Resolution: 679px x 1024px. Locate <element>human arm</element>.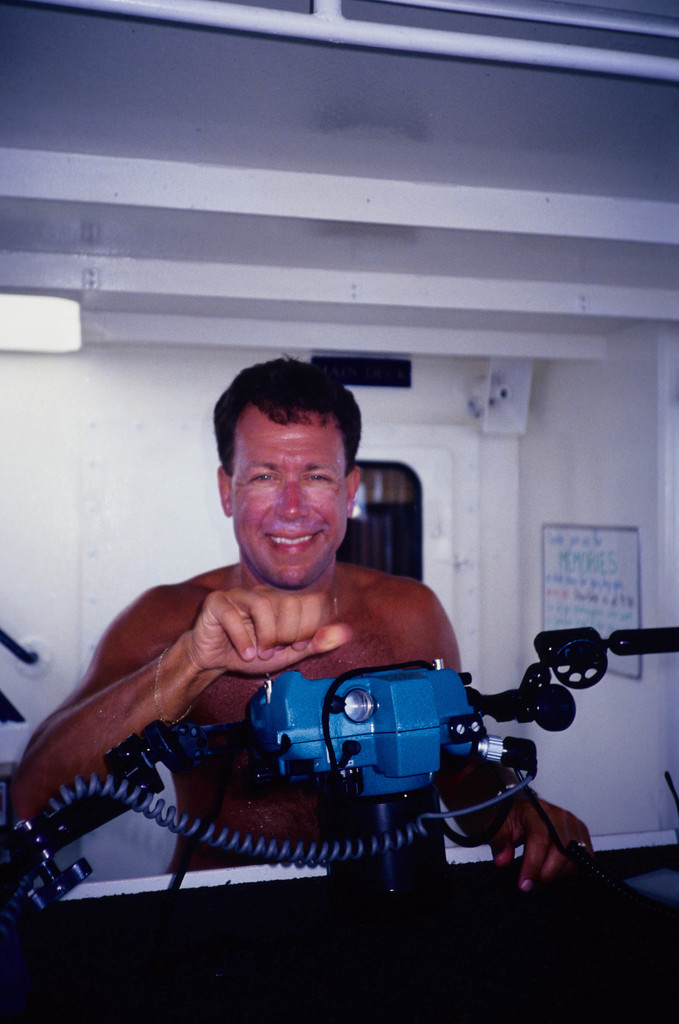
pyautogui.locateOnScreen(17, 579, 356, 812).
